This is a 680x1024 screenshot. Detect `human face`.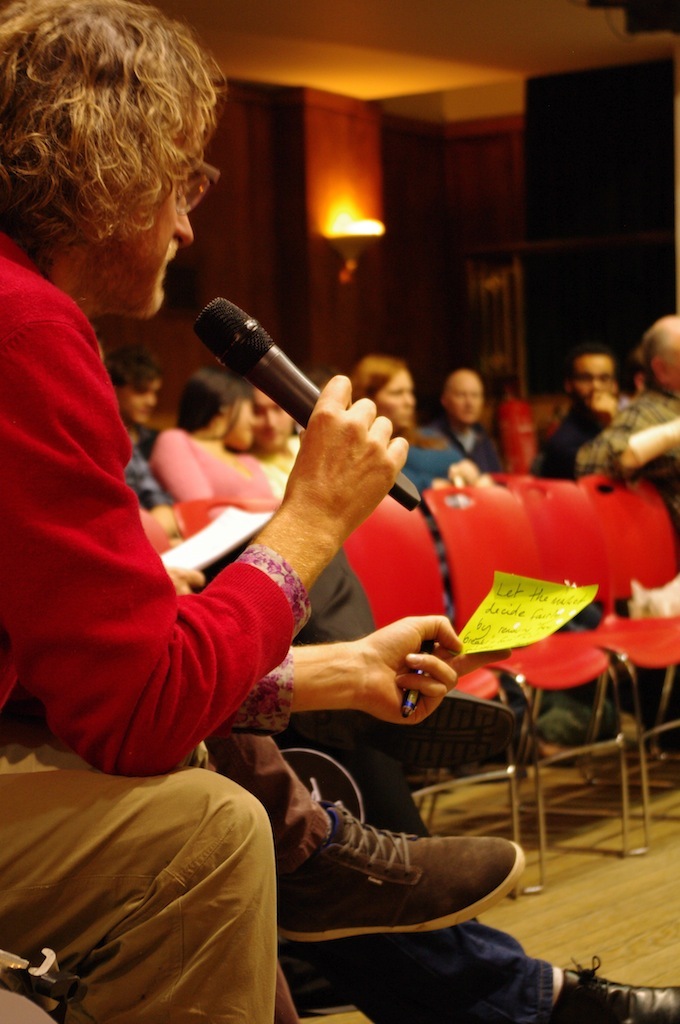
crop(121, 367, 158, 422).
